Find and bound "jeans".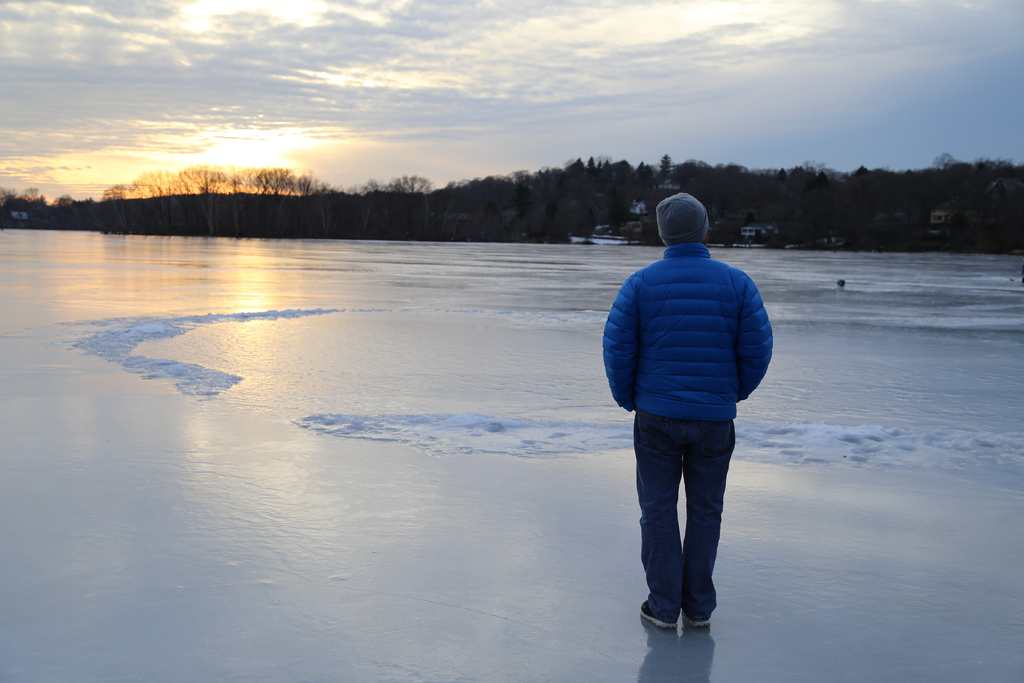
Bound: {"x1": 634, "y1": 402, "x2": 746, "y2": 638}.
